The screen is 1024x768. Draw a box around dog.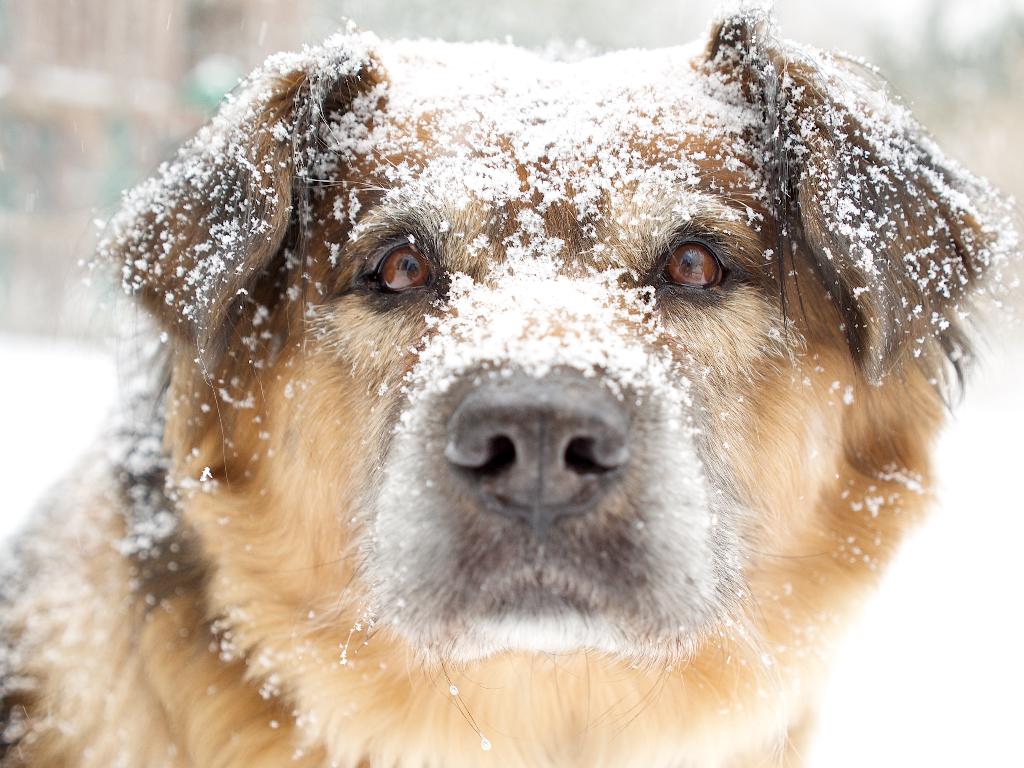
0/0/1021/767.
